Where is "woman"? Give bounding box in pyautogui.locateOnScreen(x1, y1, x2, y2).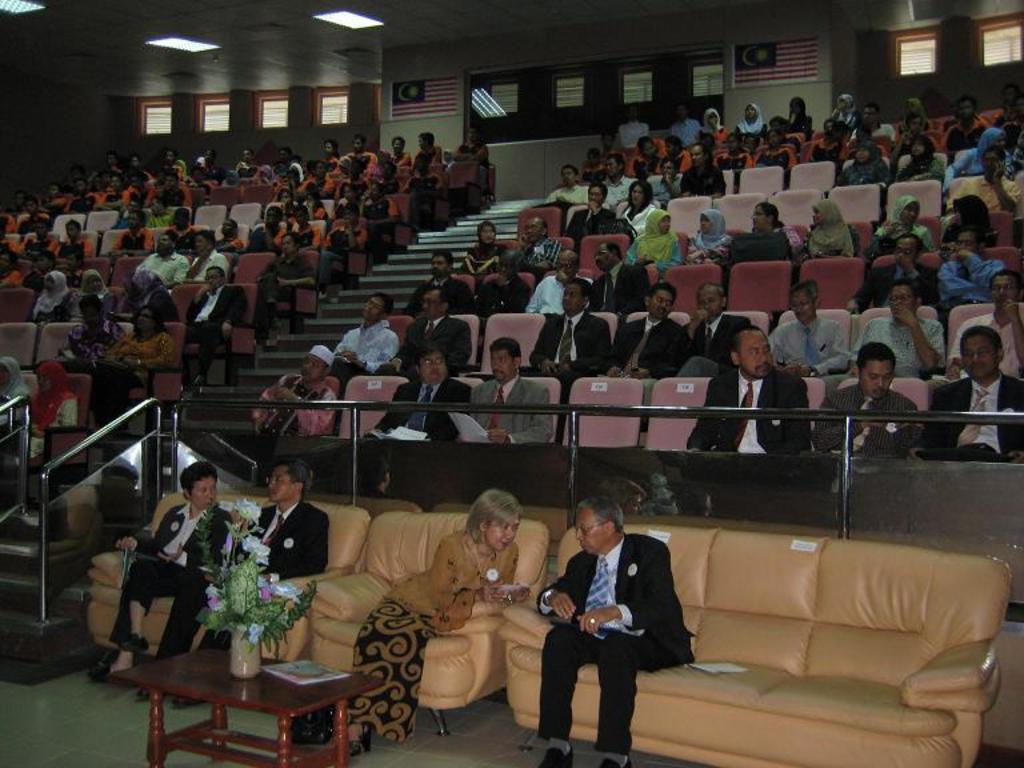
pyautogui.locateOnScreen(733, 101, 764, 136).
